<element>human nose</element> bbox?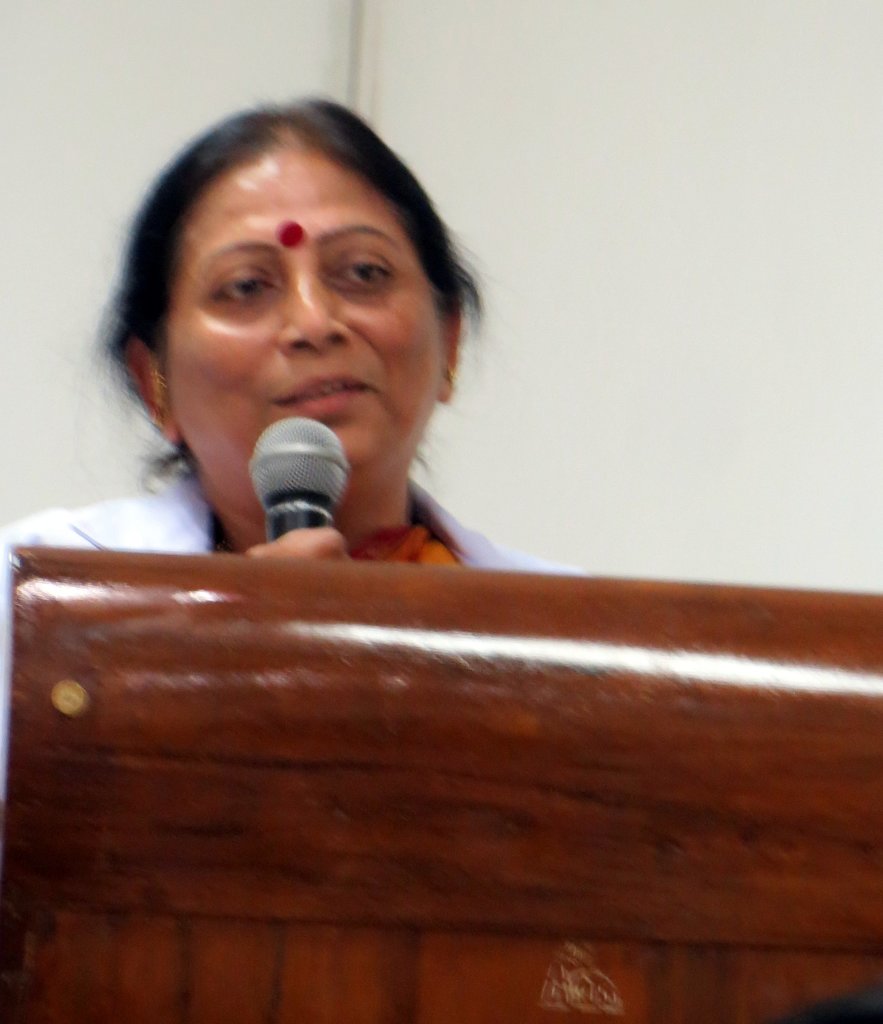
[left=271, top=265, right=355, bottom=352]
